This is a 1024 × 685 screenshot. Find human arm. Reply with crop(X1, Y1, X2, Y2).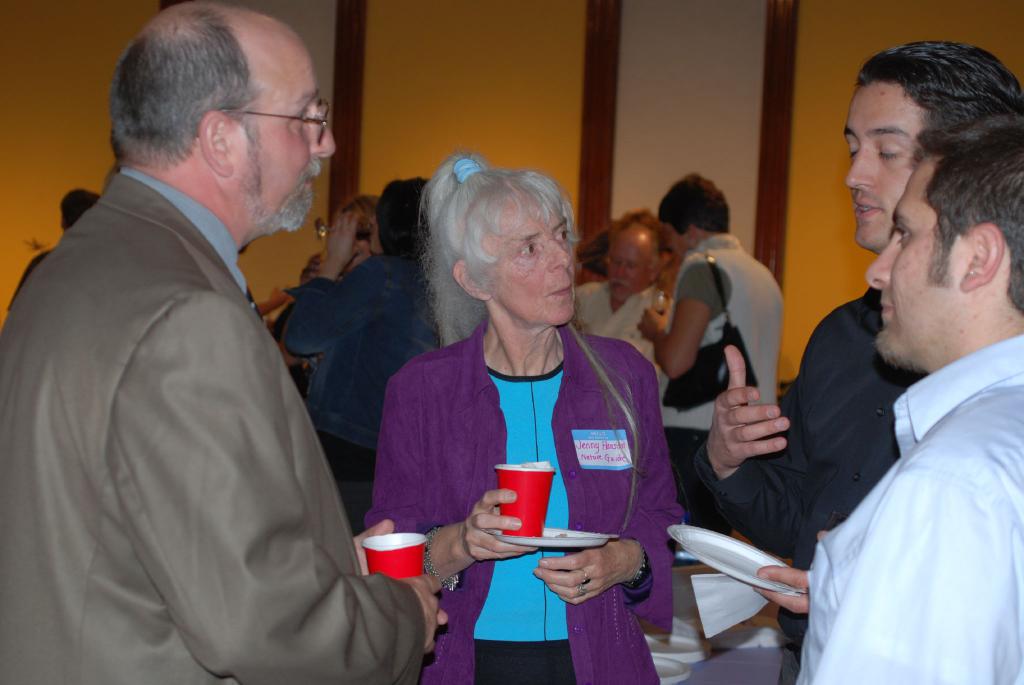
crop(691, 348, 809, 555).
